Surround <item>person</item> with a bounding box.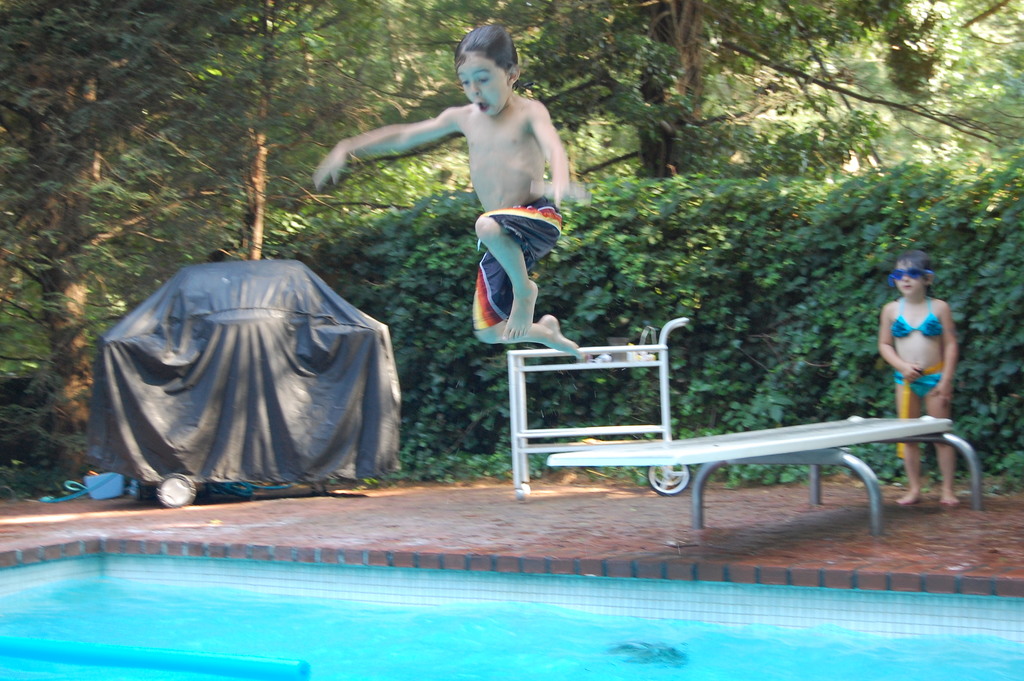
877,249,961,502.
